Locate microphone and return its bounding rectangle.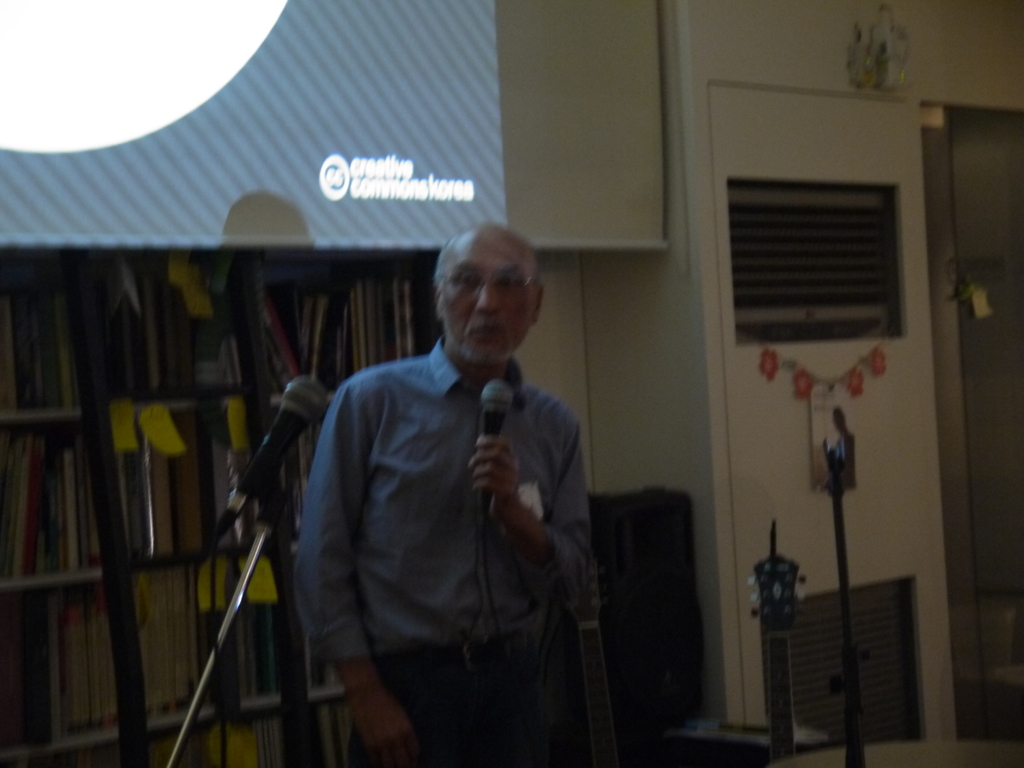
(477, 380, 511, 520).
